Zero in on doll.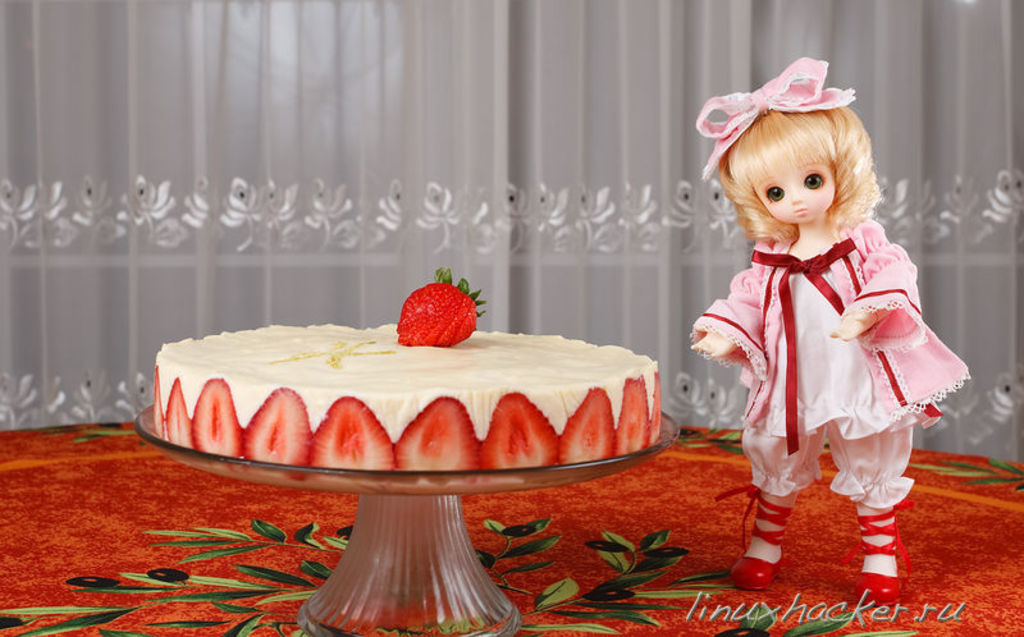
Zeroed in: BBox(677, 45, 974, 601).
